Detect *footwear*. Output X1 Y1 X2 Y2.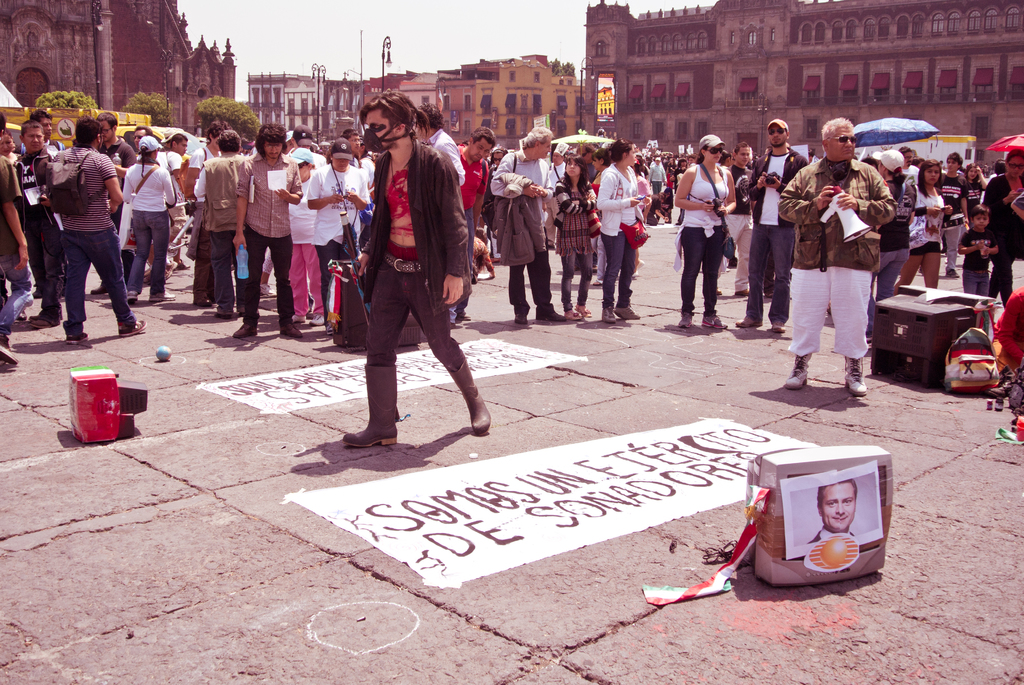
701 311 728 329.
